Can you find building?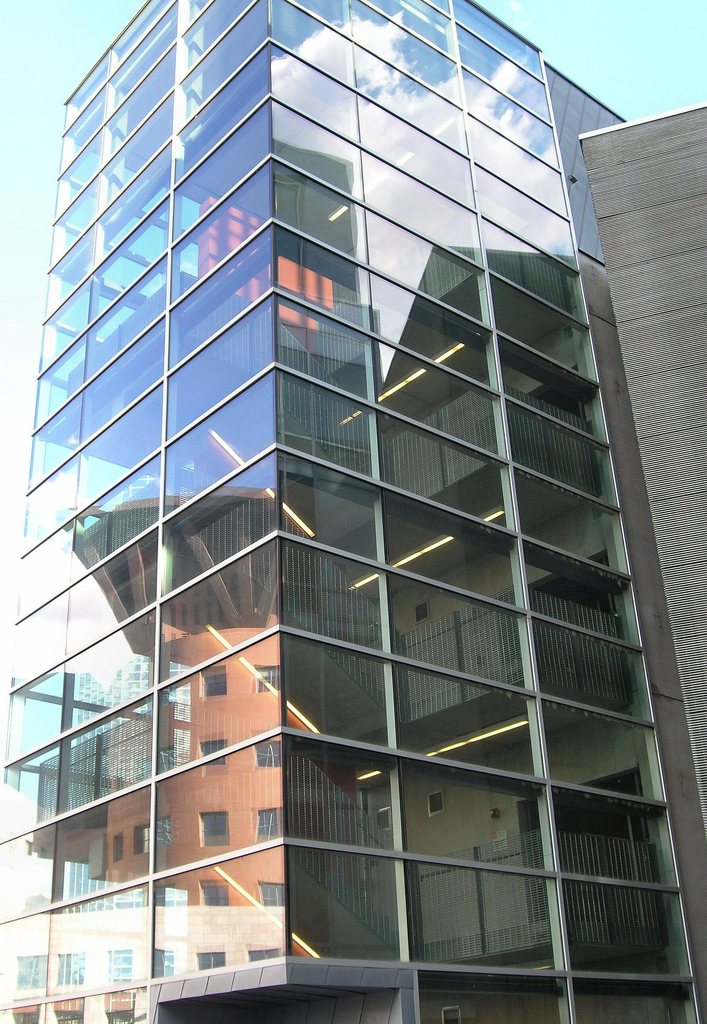
Yes, bounding box: [0,0,628,1023].
